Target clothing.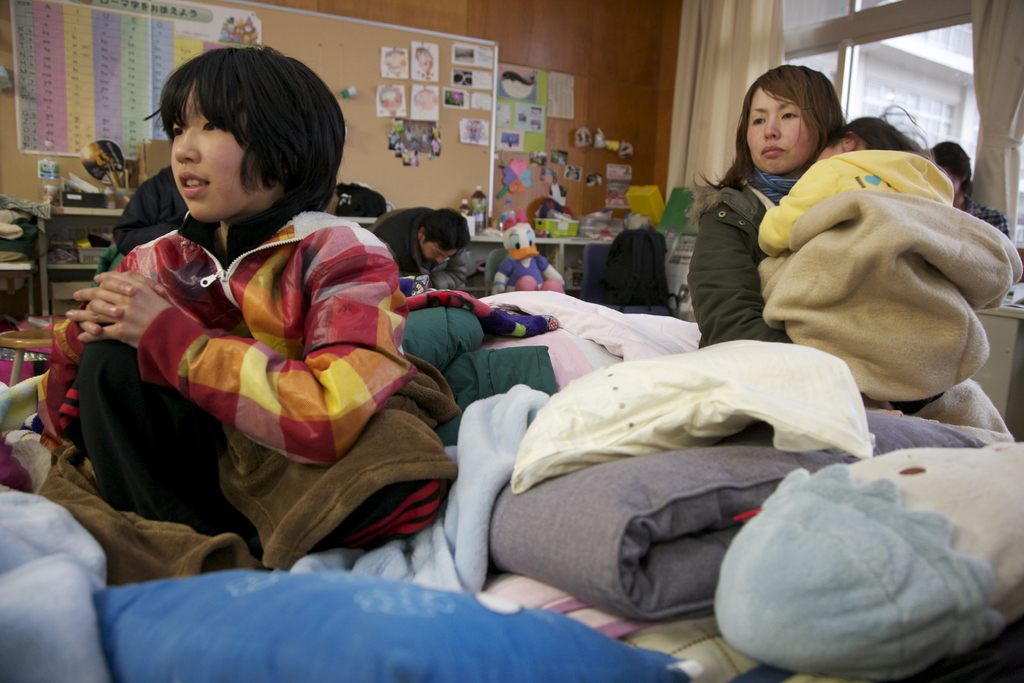
Target region: <region>374, 204, 430, 286</region>.
